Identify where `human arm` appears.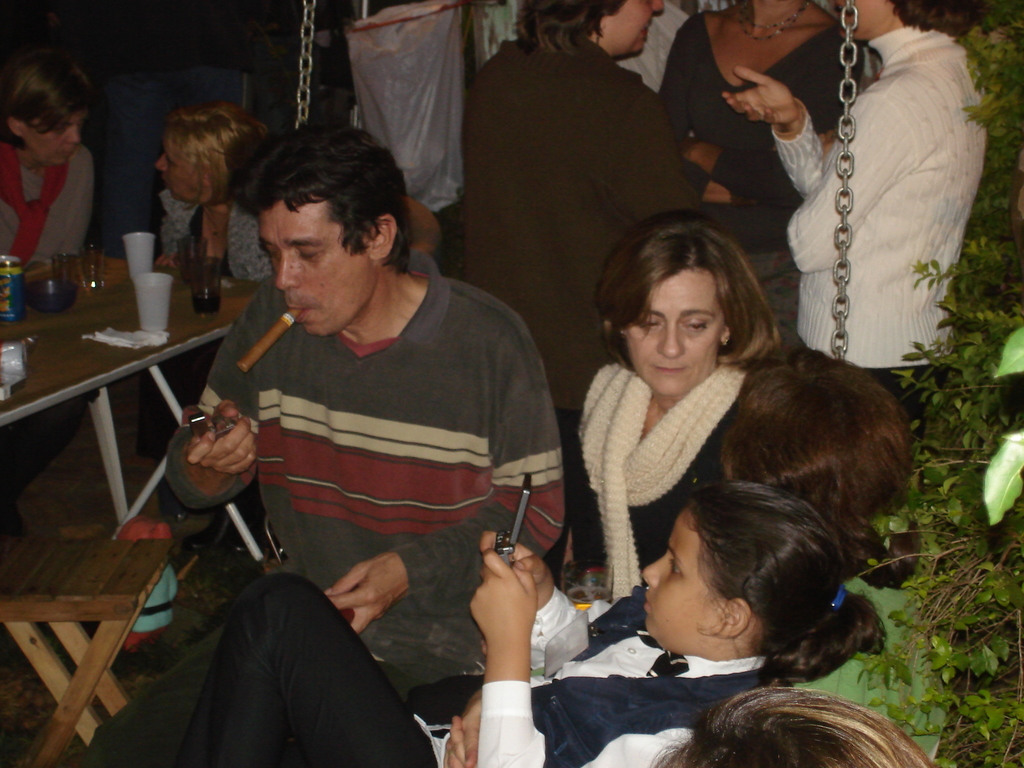
Appears at box(477, 529, 582, 680).
